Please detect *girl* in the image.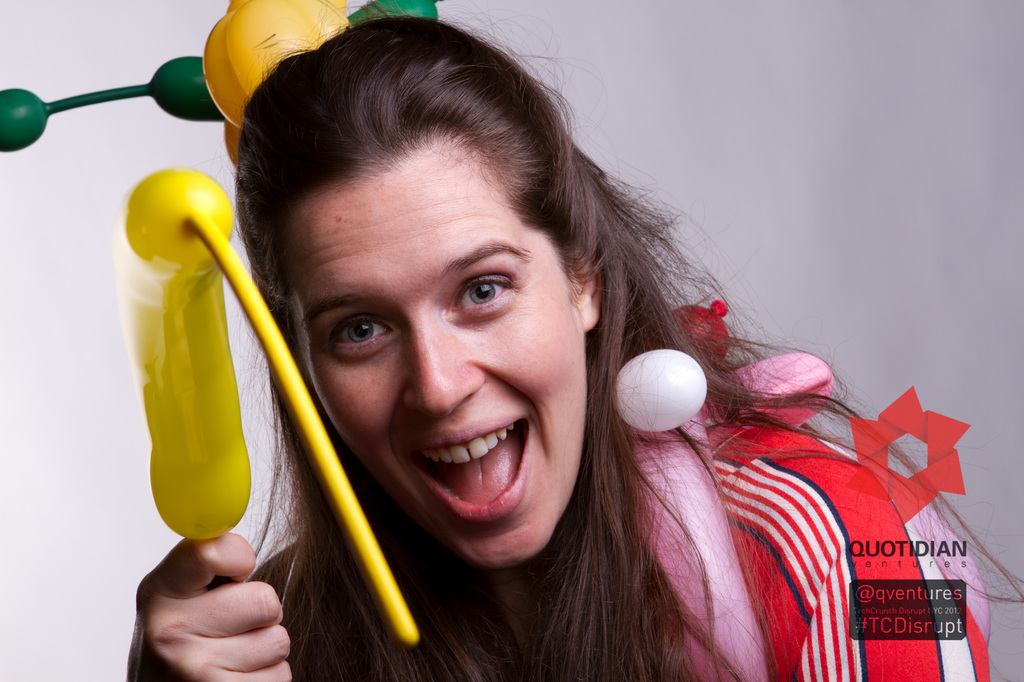
0/0/1023/681.
